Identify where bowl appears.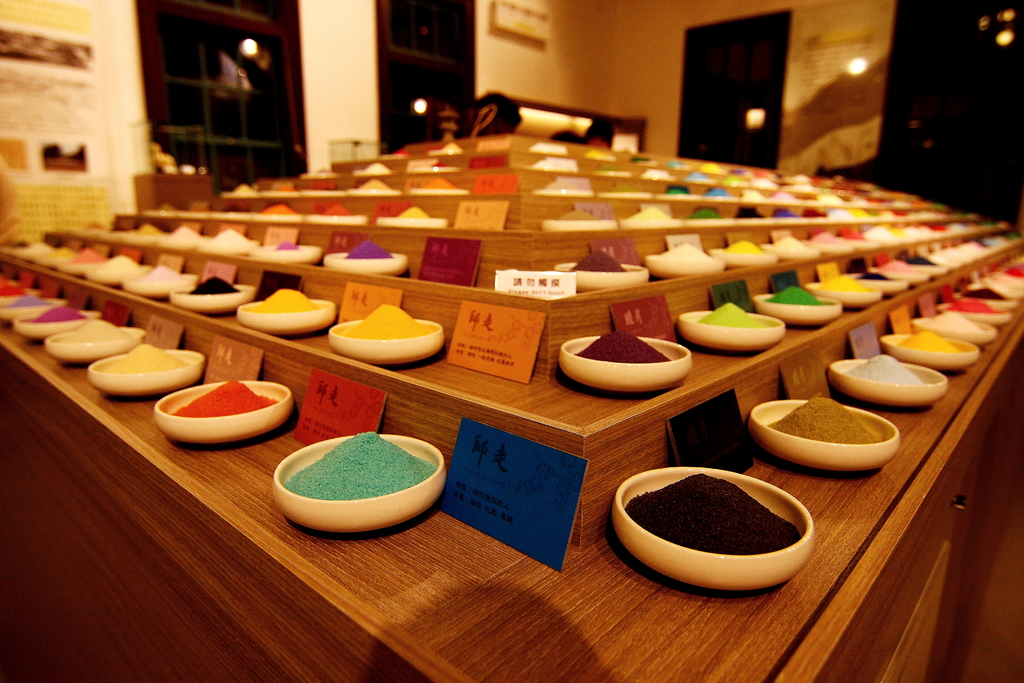
Appears at [left=255, top=213, right=301, bottom=222].
